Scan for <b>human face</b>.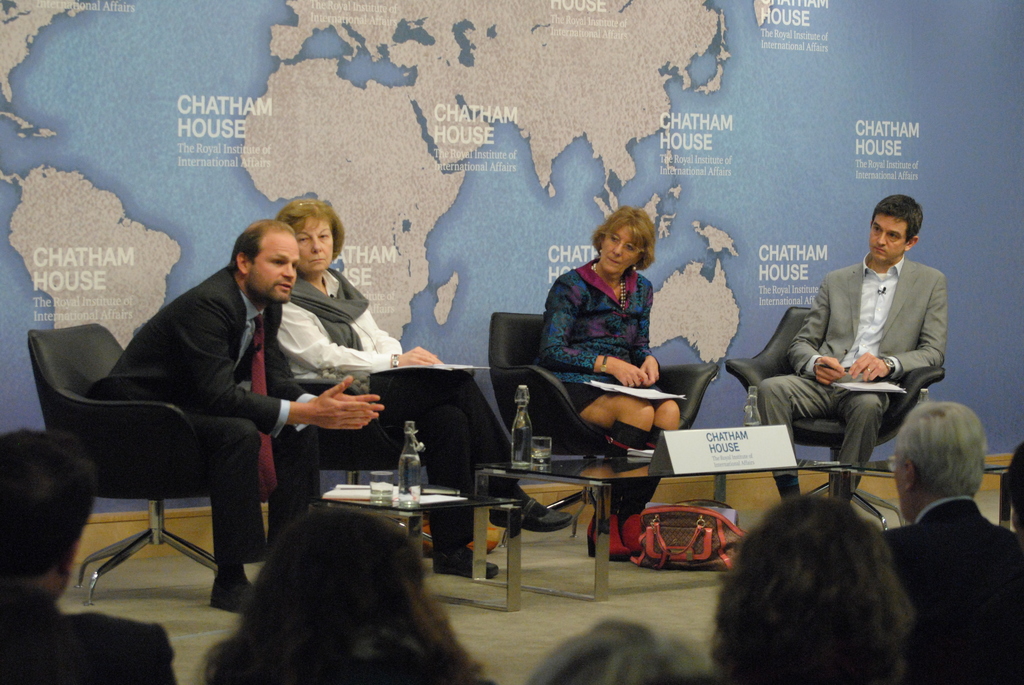
Scan result: {"left": 596, "top": 231, "right": 639, "bottom": 277}.
